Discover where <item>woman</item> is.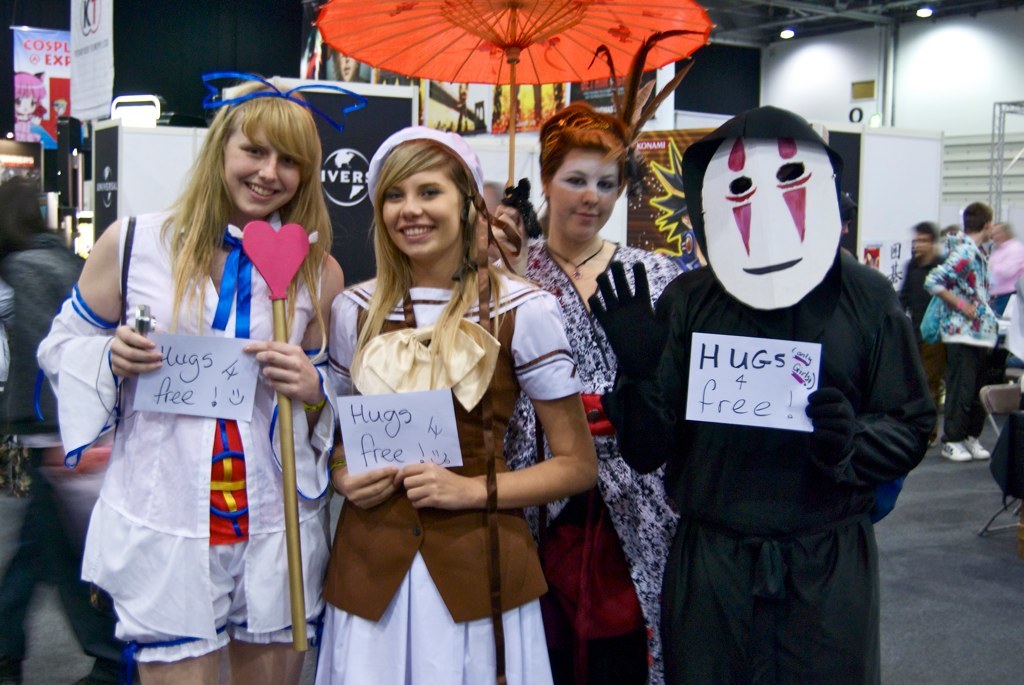
Discovered at box=[320, 123, 607, 684].
